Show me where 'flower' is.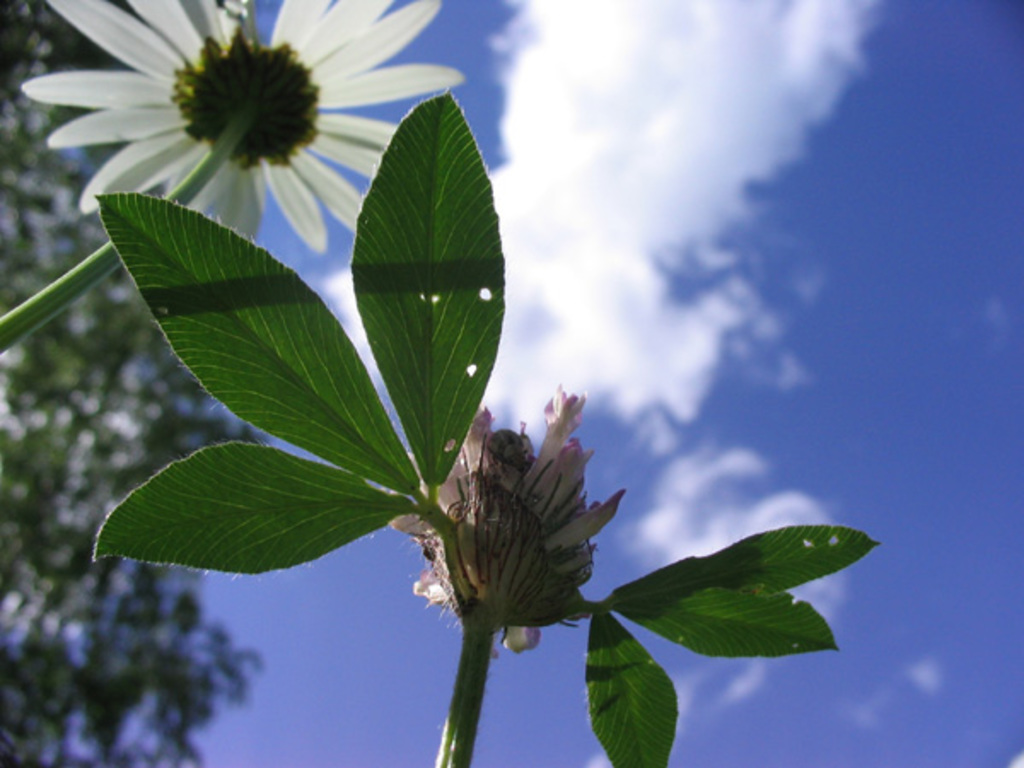
'flower' is at <box>41,0,435,203</box>.
